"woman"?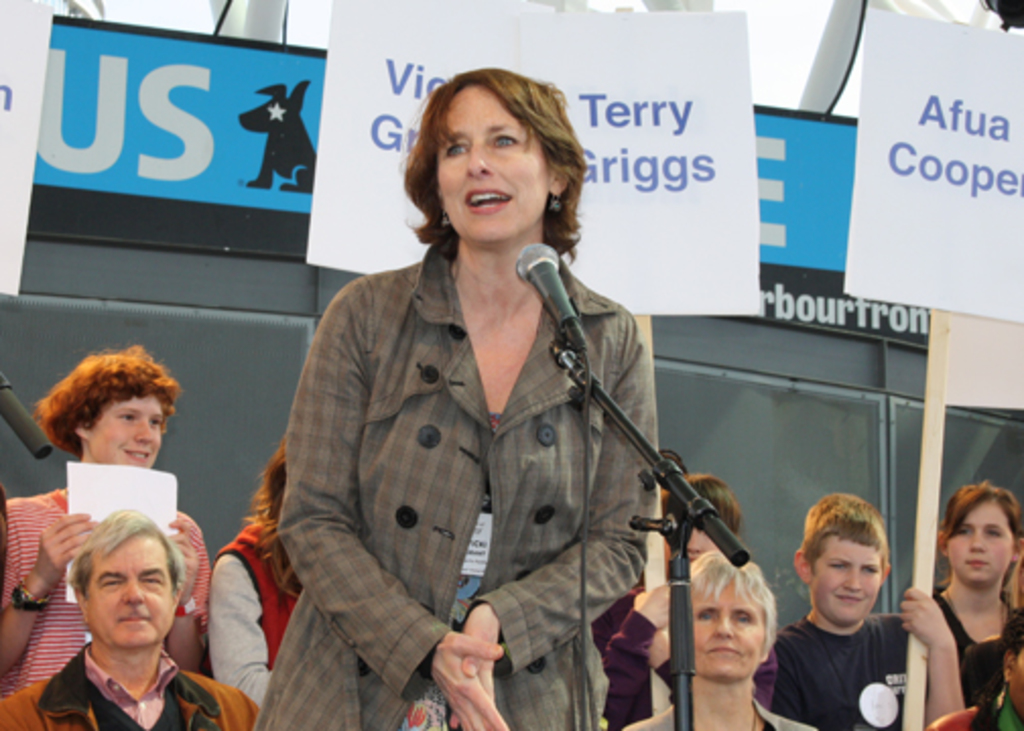
[0, 345, 213, 690]
